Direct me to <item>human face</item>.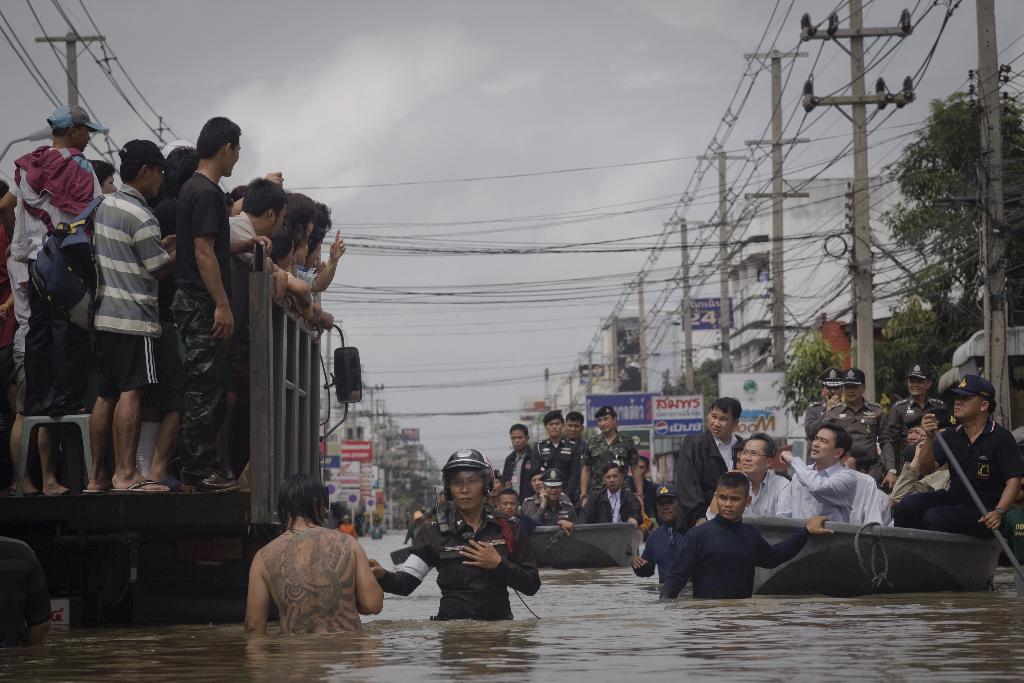
Direction: locate(567, 419, 584, 436).
